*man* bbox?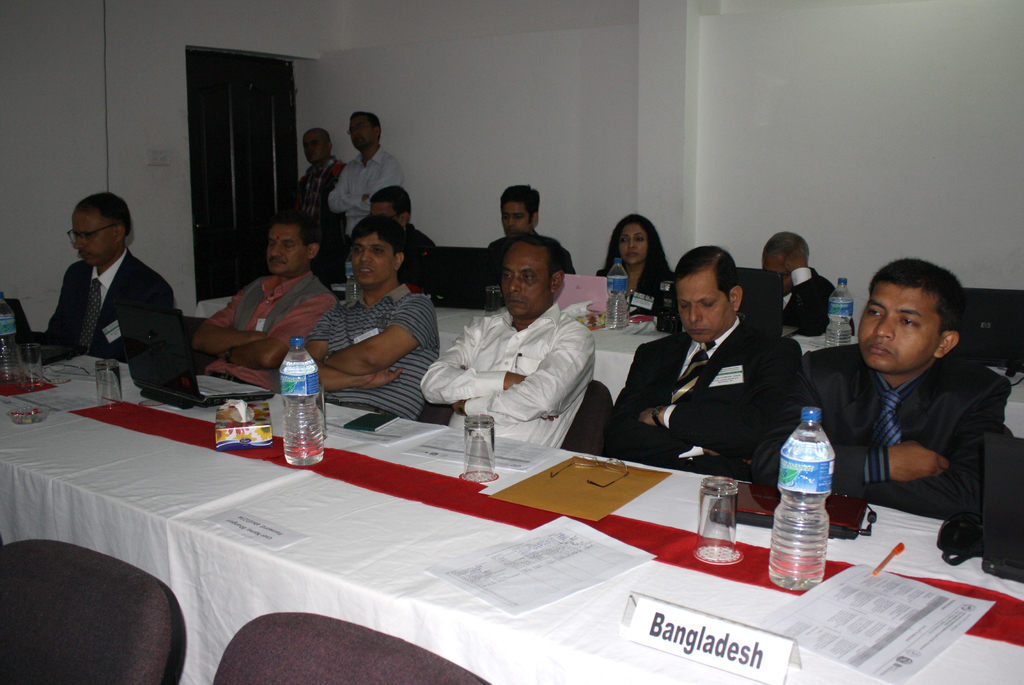
left=326, top=111, right=401, bottom=222
